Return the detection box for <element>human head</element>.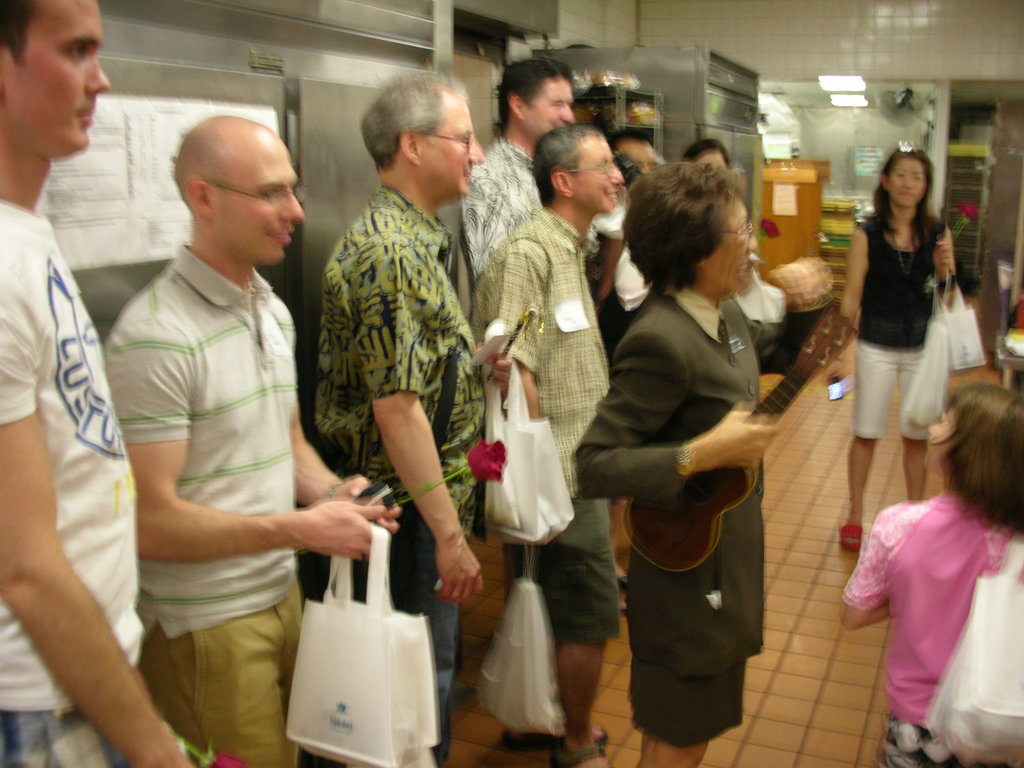
(x1=172, y1=113, x2=305, y2=267).
